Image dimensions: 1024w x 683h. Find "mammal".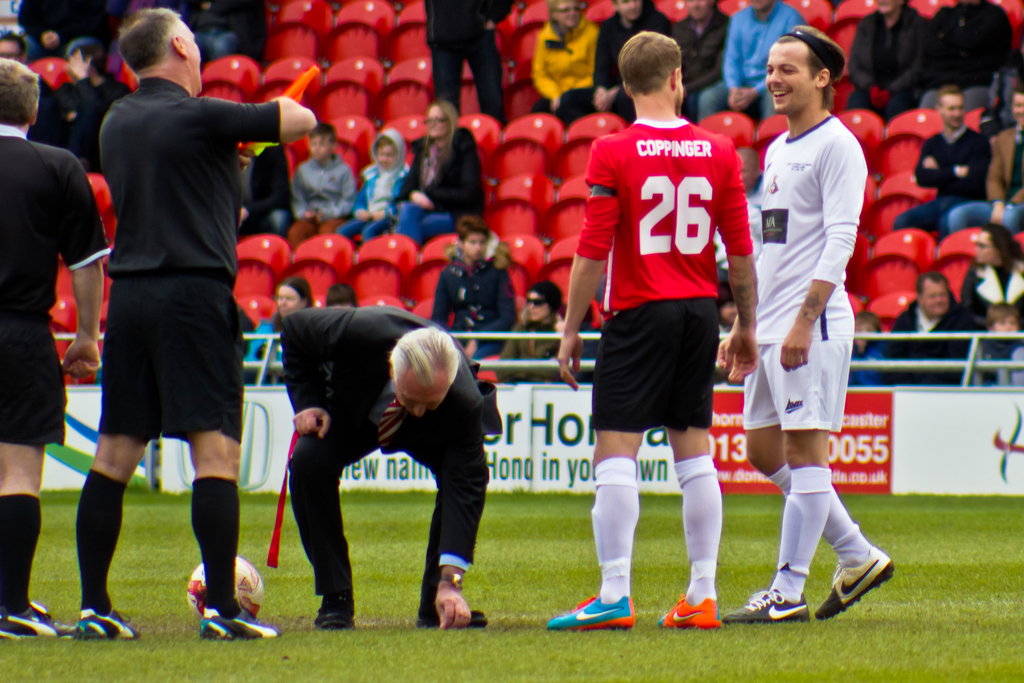
bbox=[551, 302, 606, 383].
